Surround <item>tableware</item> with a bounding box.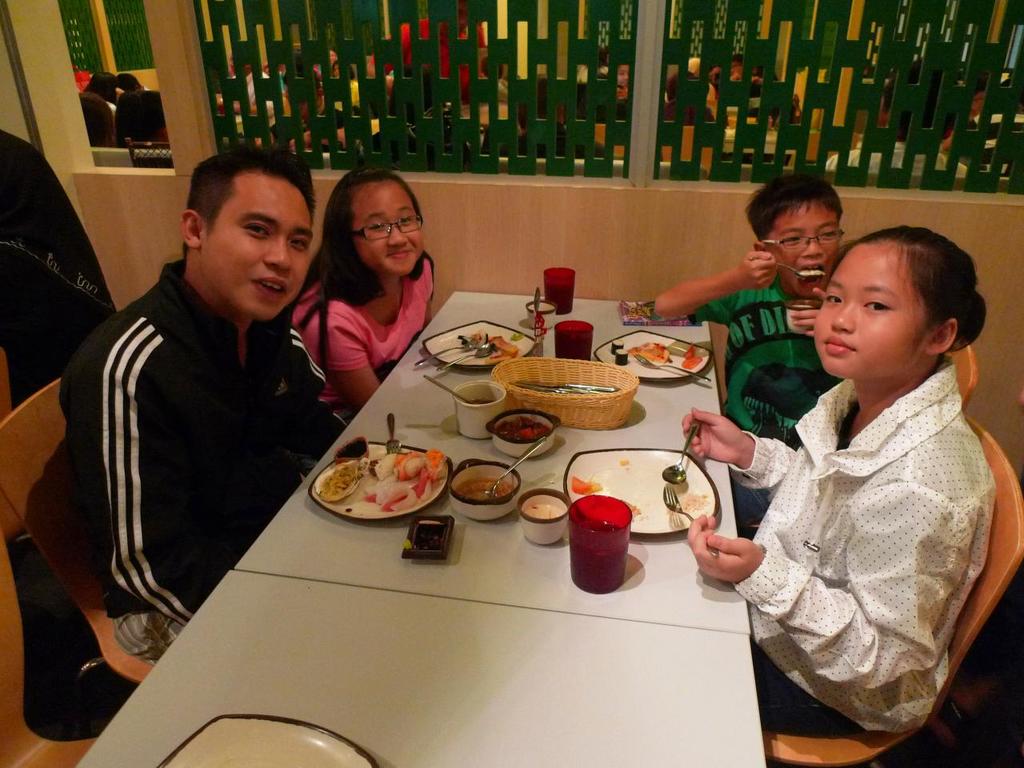
<bbox>526, 296, 558, 333</bbox>.
